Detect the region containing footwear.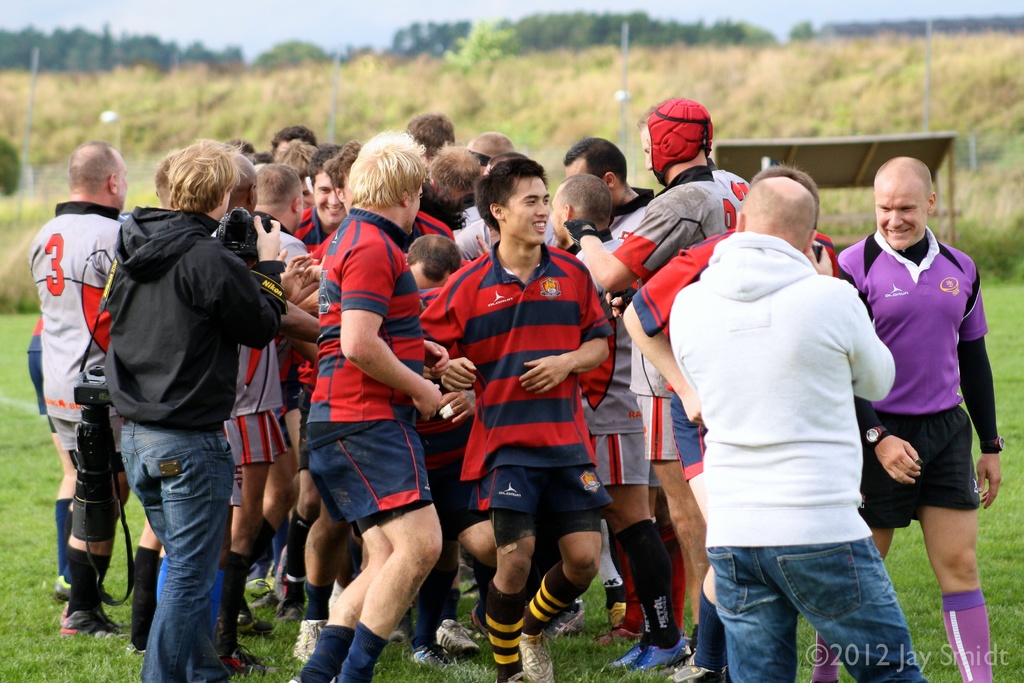
bbox=(665, 657, 724, 682).
